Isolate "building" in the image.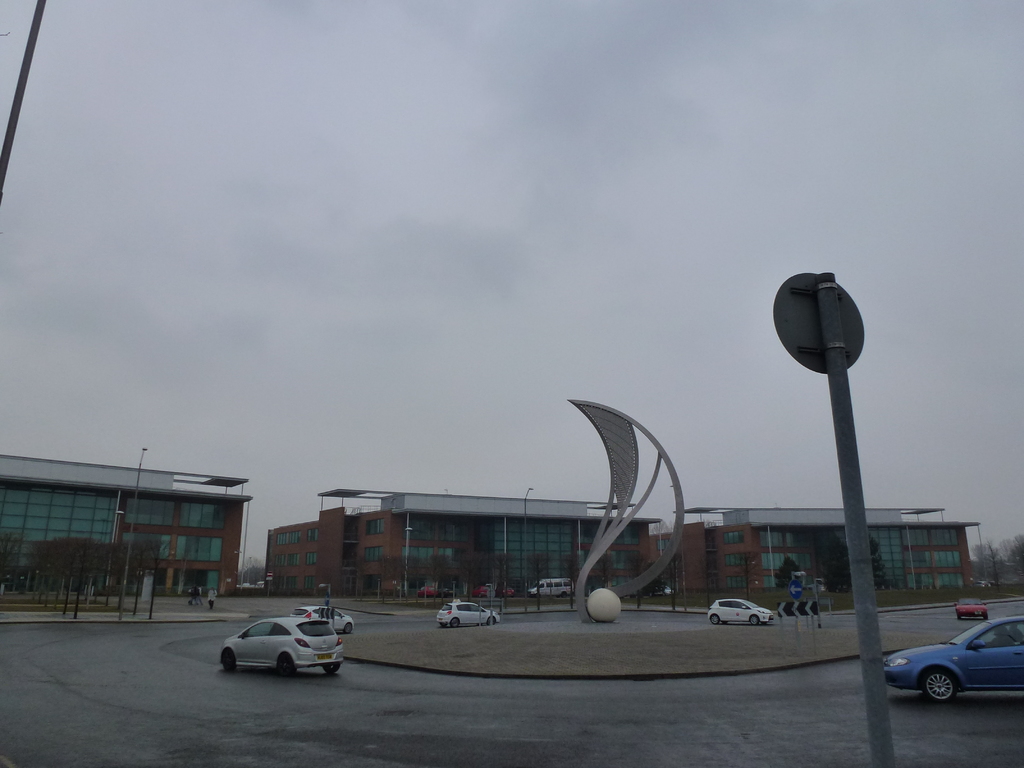
Isolated region: {"left": 0, "top": 452, "right": 250, "bottom": 600}.
